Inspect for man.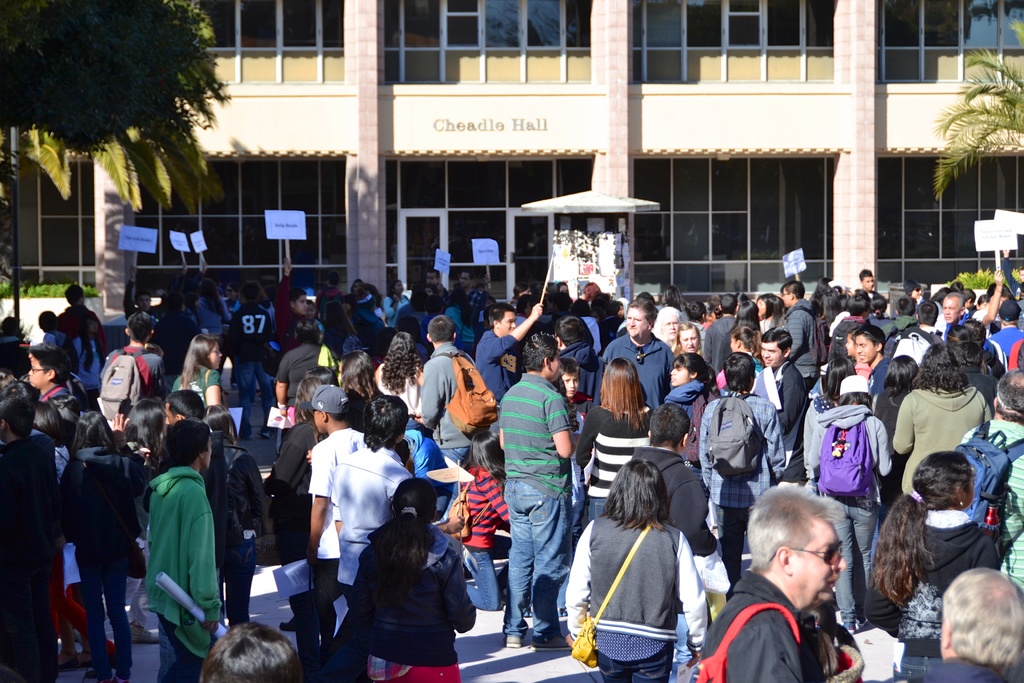
Inspection: select_region(307, 386, 391, 677).
